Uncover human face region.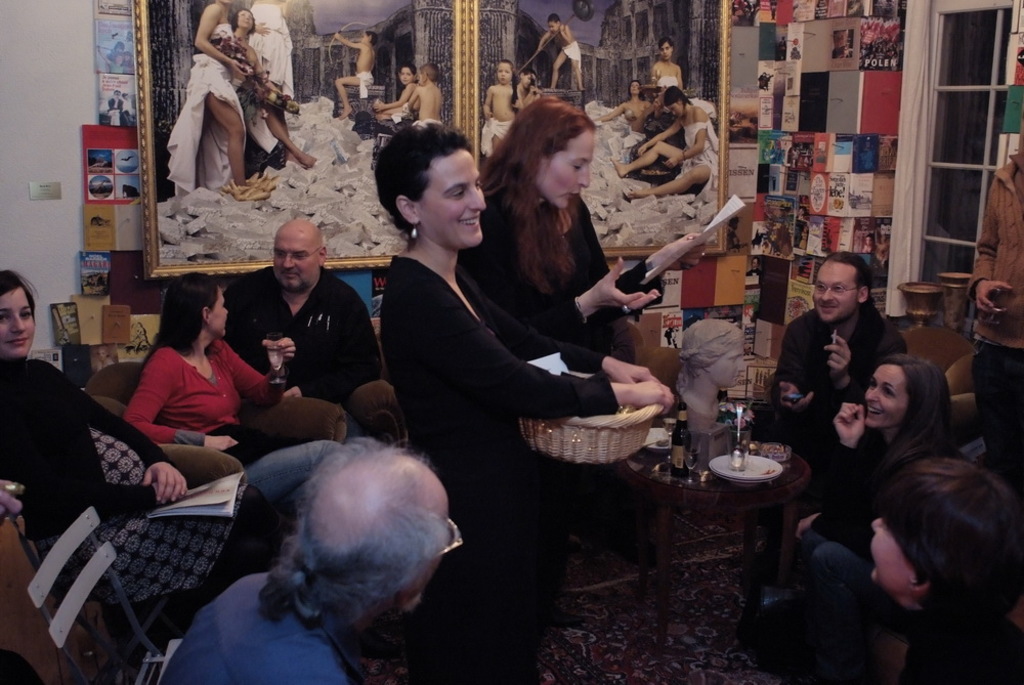
Uncovered: 659, 40, 674, 58.
